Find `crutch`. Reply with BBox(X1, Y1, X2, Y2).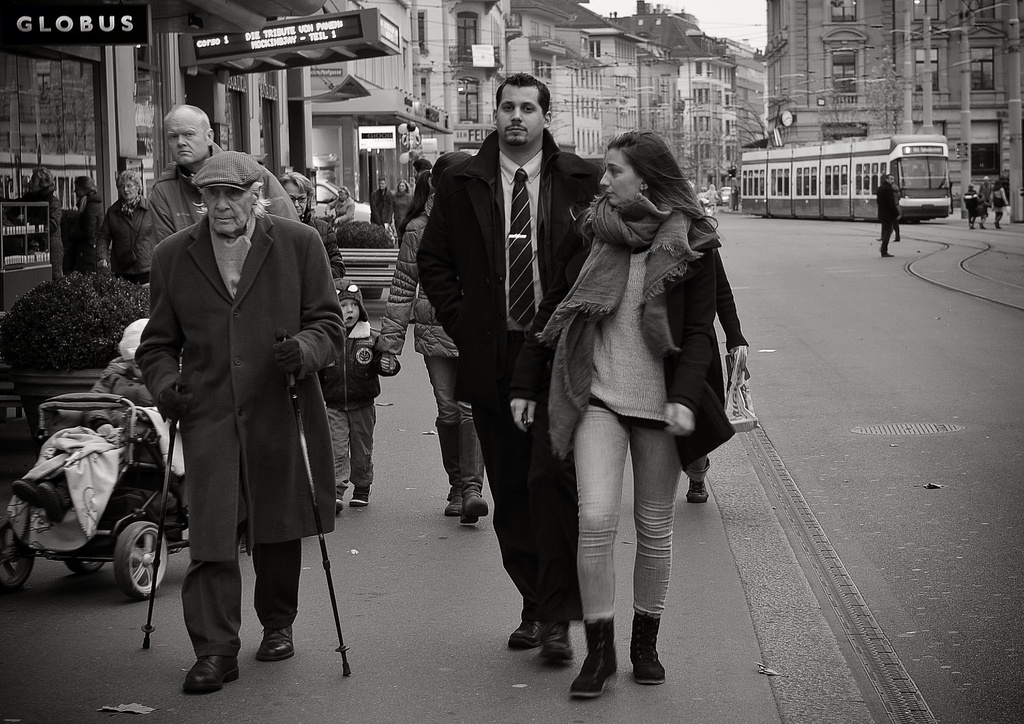
BBox(140, 341, 185, 648).
